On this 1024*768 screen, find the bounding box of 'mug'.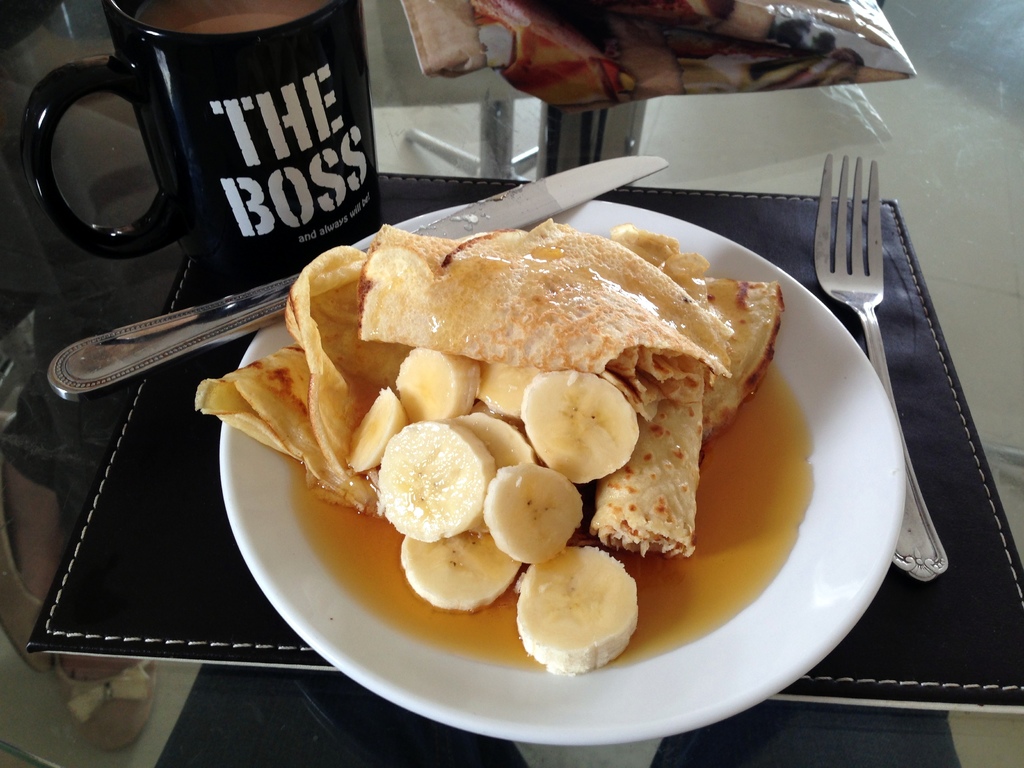
Bounding box: 22/0/382/284.
